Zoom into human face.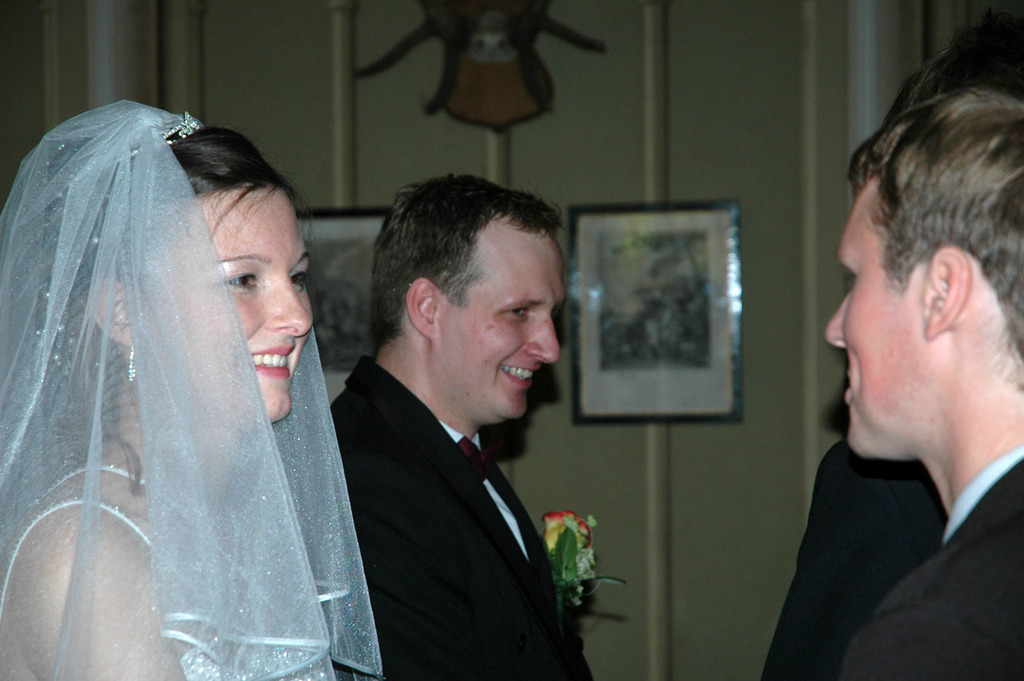
Zoom target: box(820, 178, 931, 457).
